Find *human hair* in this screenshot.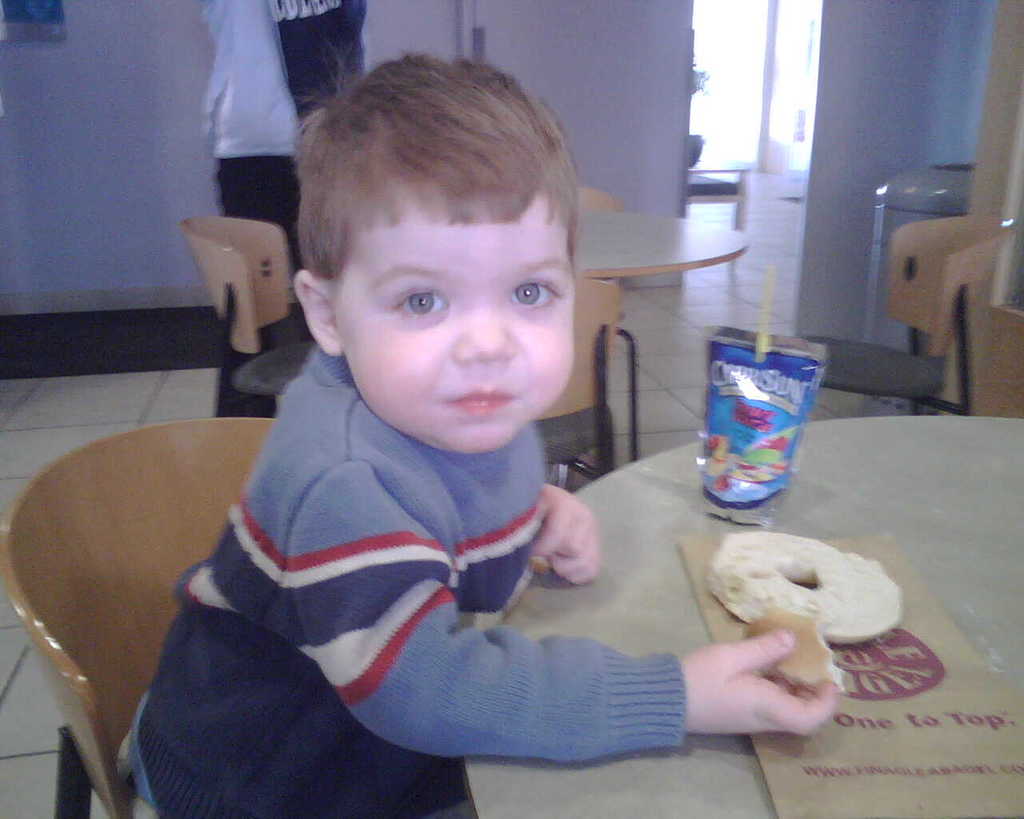
The bounding box for *human hair* is locate(297, 62, 584, 350).
